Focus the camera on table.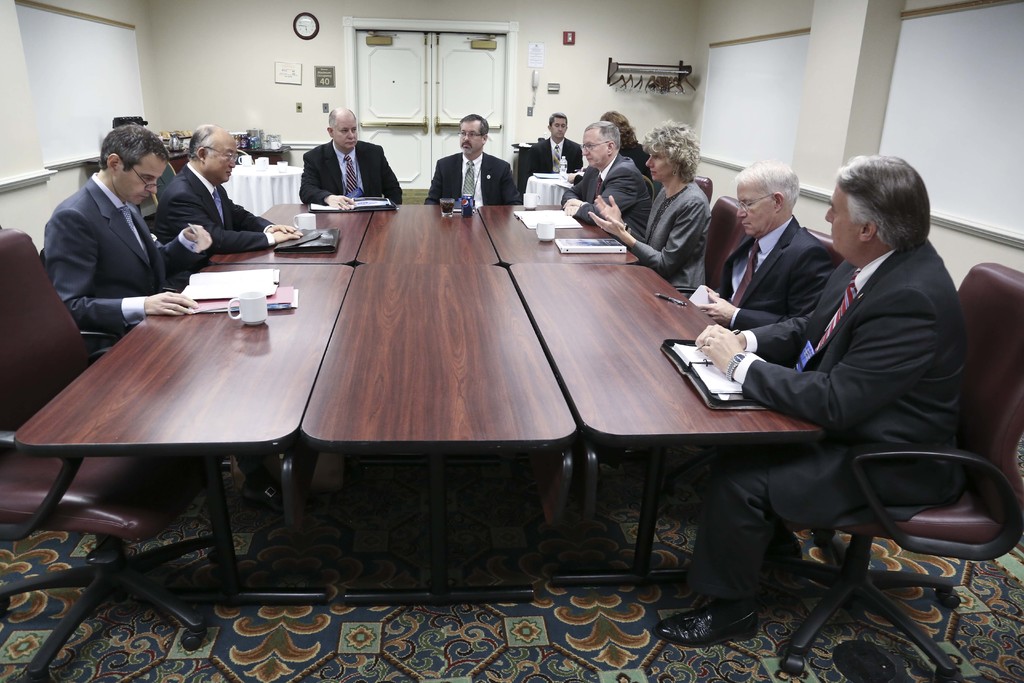
Focus region: detection(75, 206, 857, 623).
